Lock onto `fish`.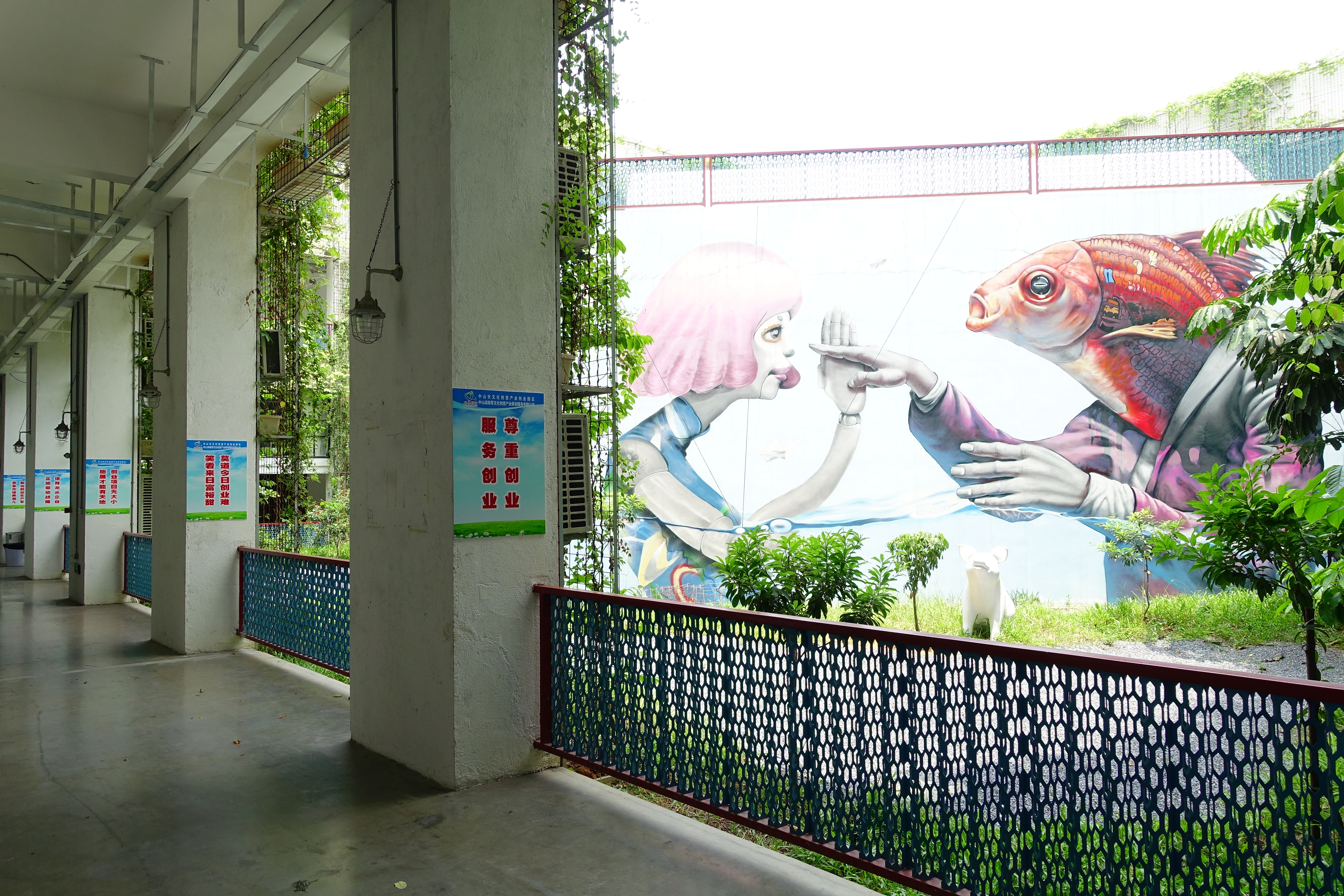
Locked: {"x1": 237, "y1": 56, "x2": 312, "y2": 111}.
